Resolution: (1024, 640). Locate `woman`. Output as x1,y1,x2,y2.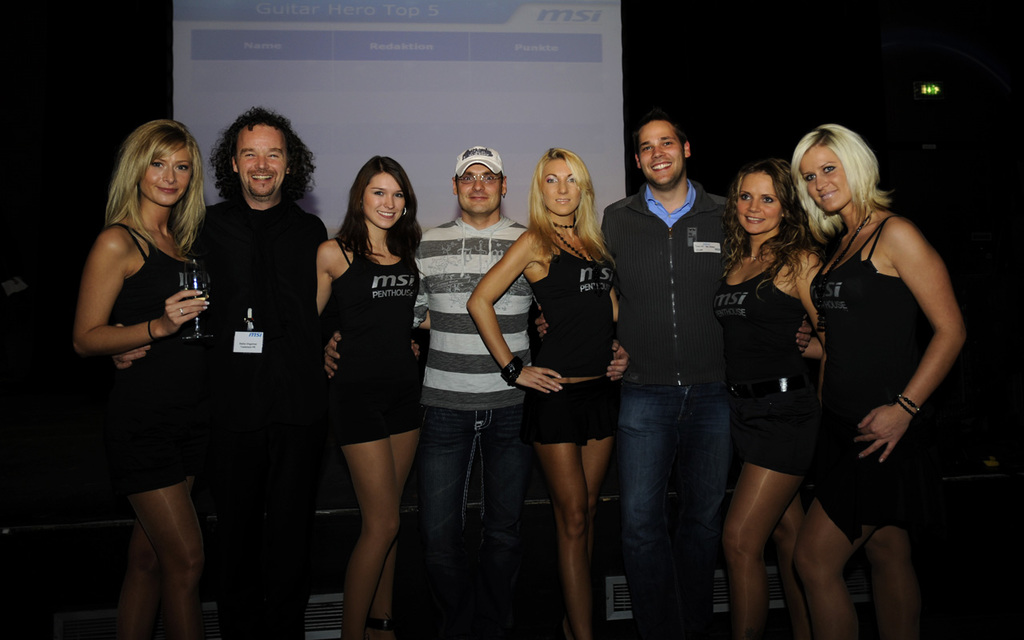
714,156,826,639.
